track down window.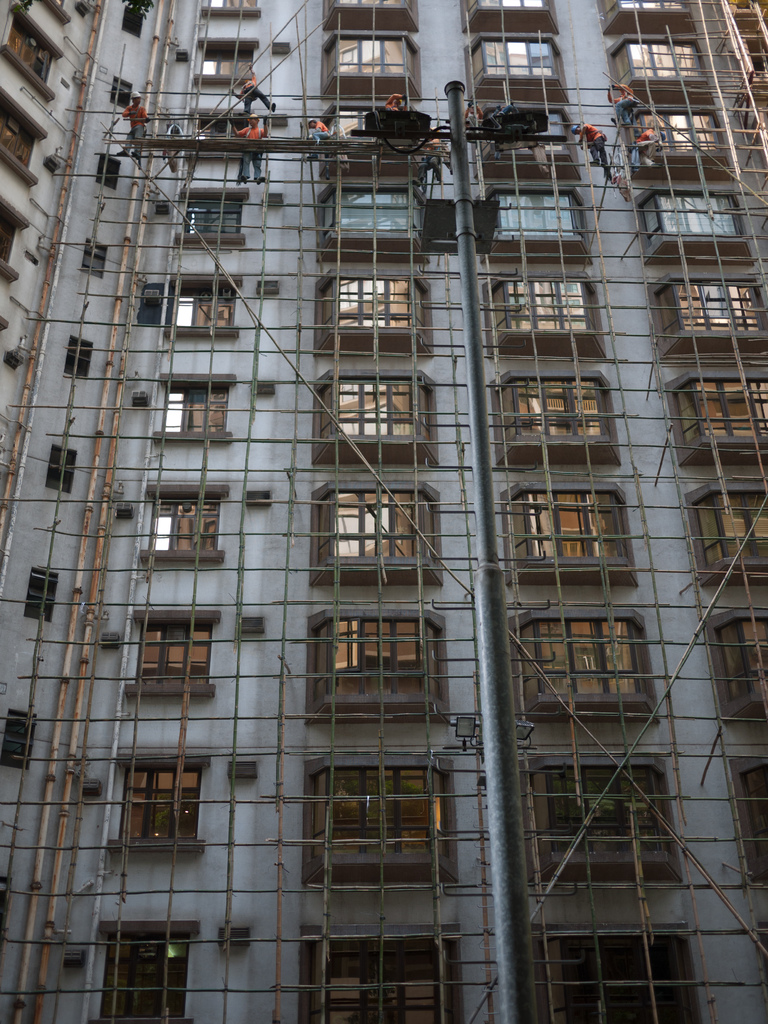
Tracked to 47,442,80,495.
